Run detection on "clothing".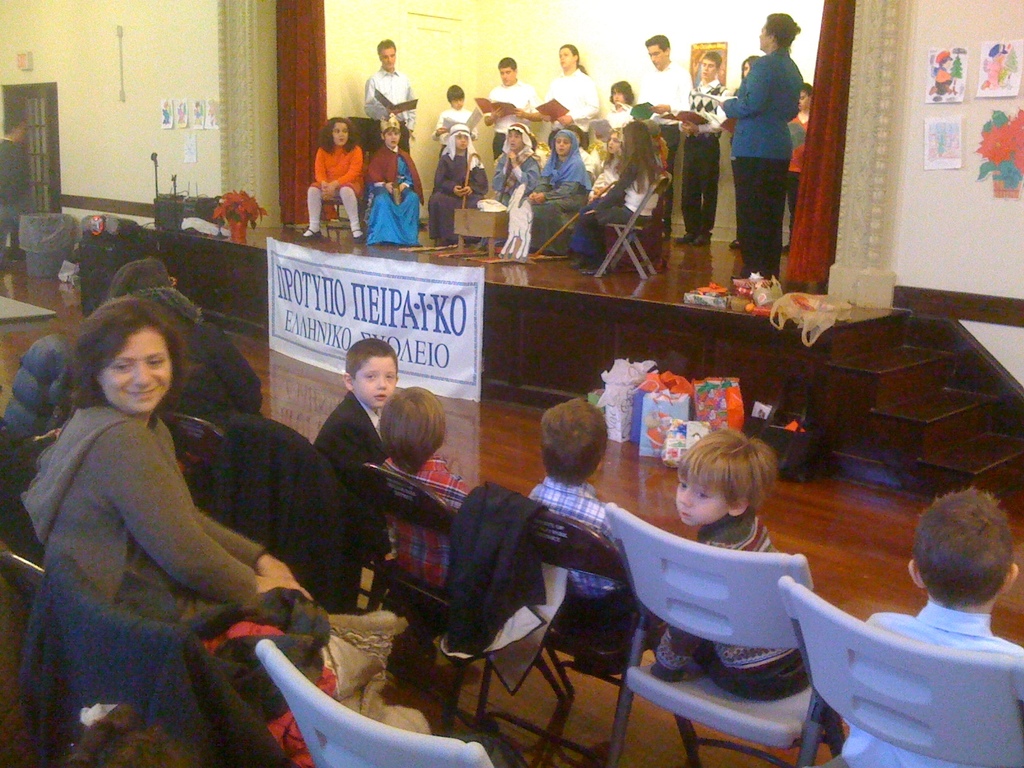
Result: {"left": 486, "top": 77, "right": 534, "bottom": 148}.
